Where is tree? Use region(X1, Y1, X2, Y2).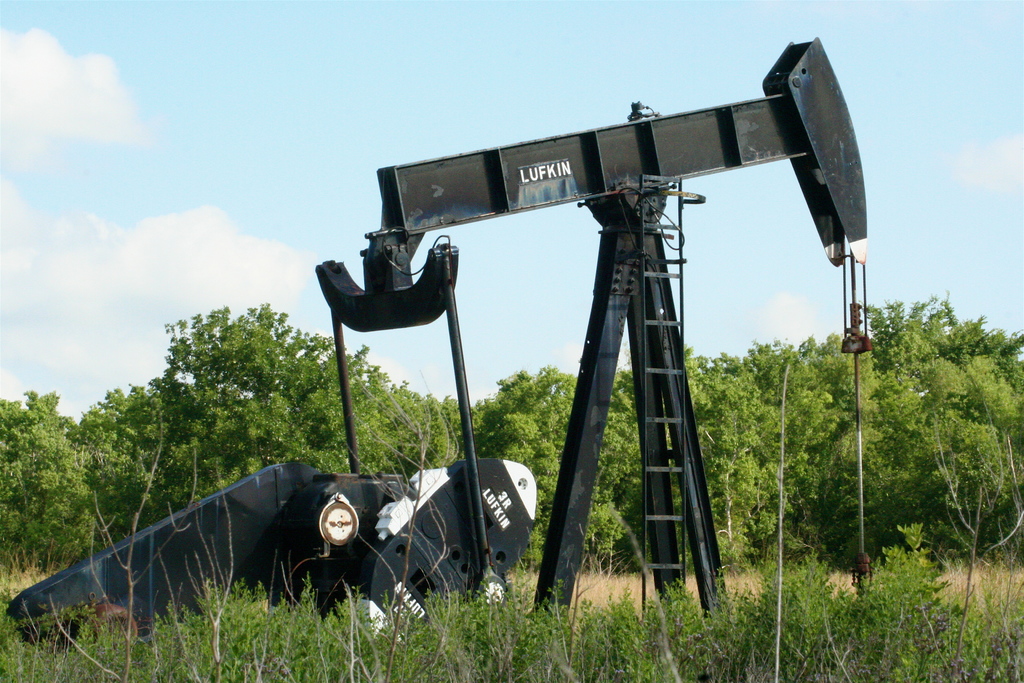
region(408, 384, 504, 480).
